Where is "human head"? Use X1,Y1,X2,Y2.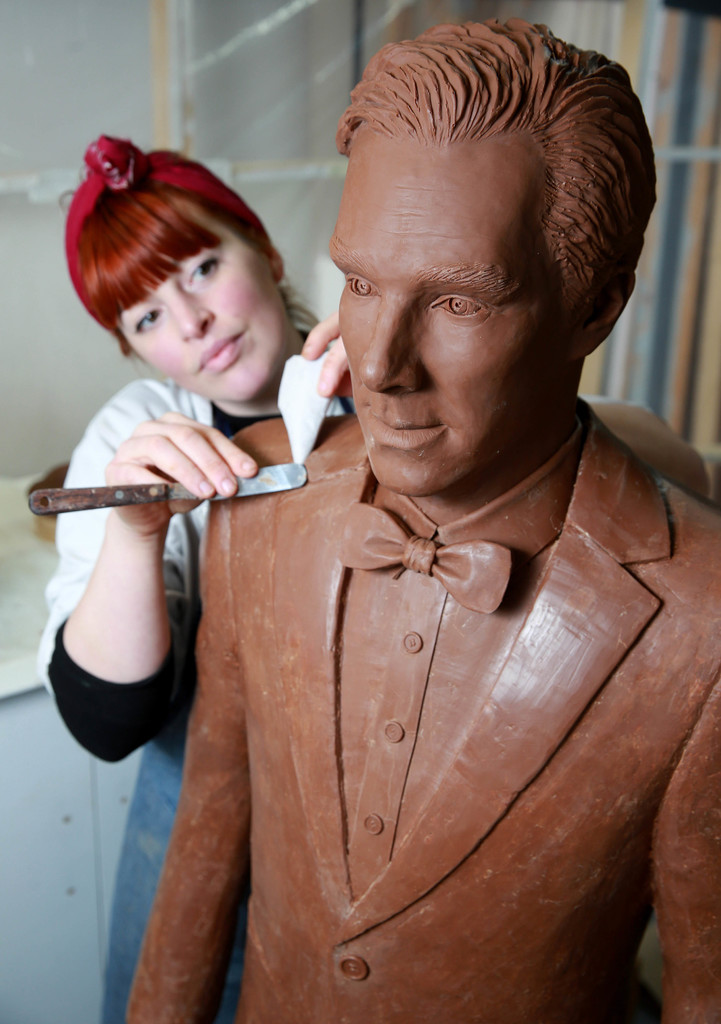
62,135,293,399.
